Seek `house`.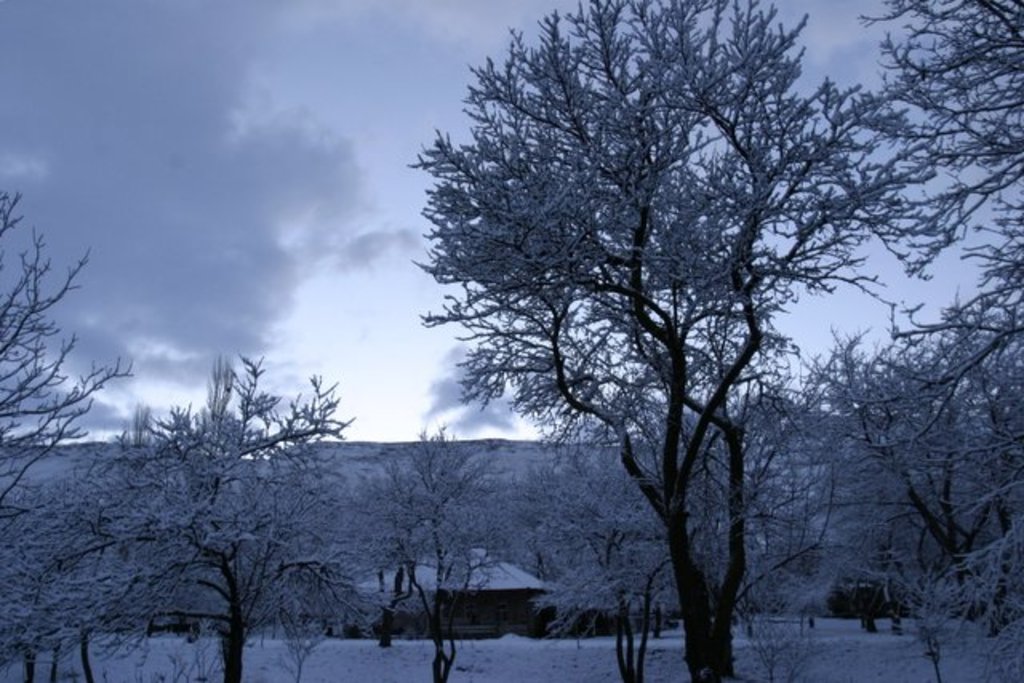
bbox=(357, 547, 552, 630).
